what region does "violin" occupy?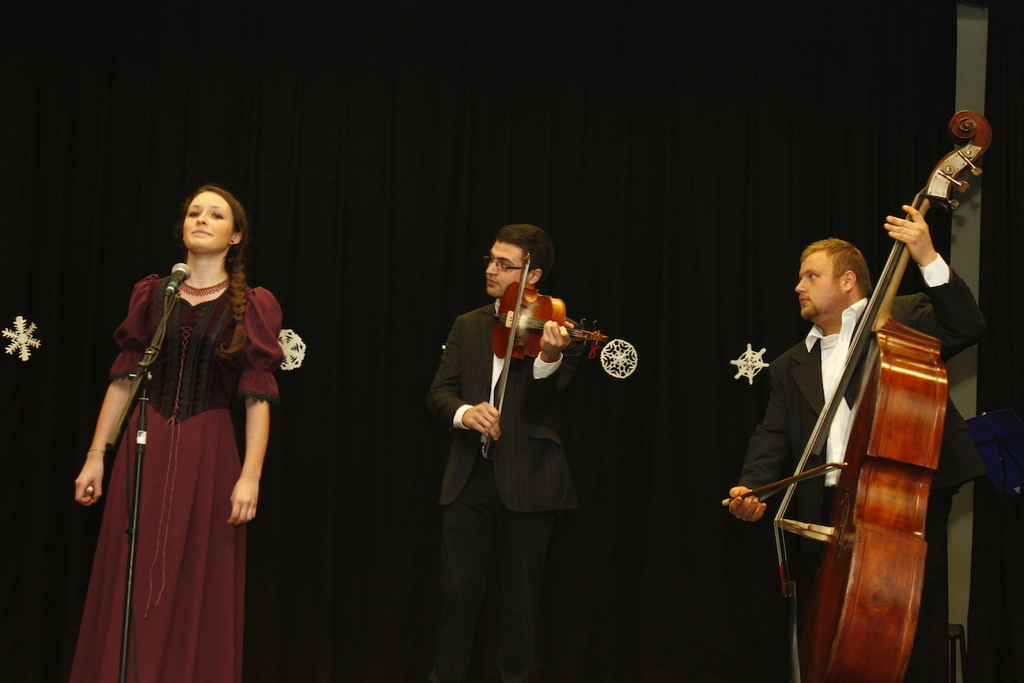
x1=479 y1=248 x2=619 y2=459.
